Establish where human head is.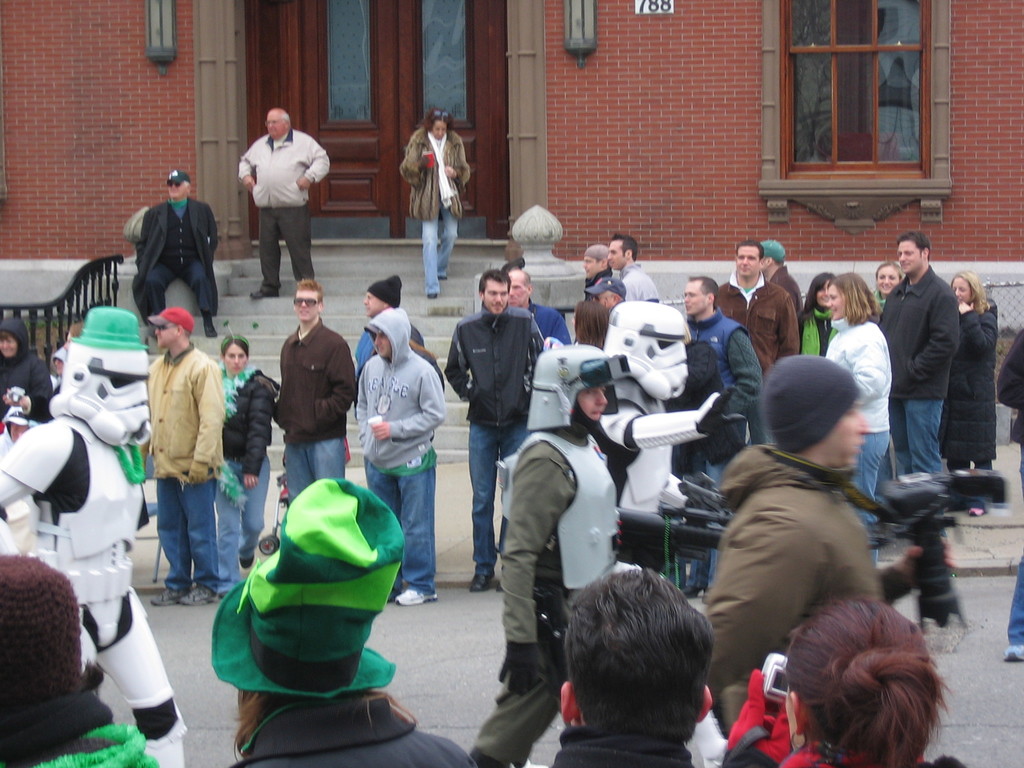
Established at [x1=767, y1=364, x2=867, y2=464].
